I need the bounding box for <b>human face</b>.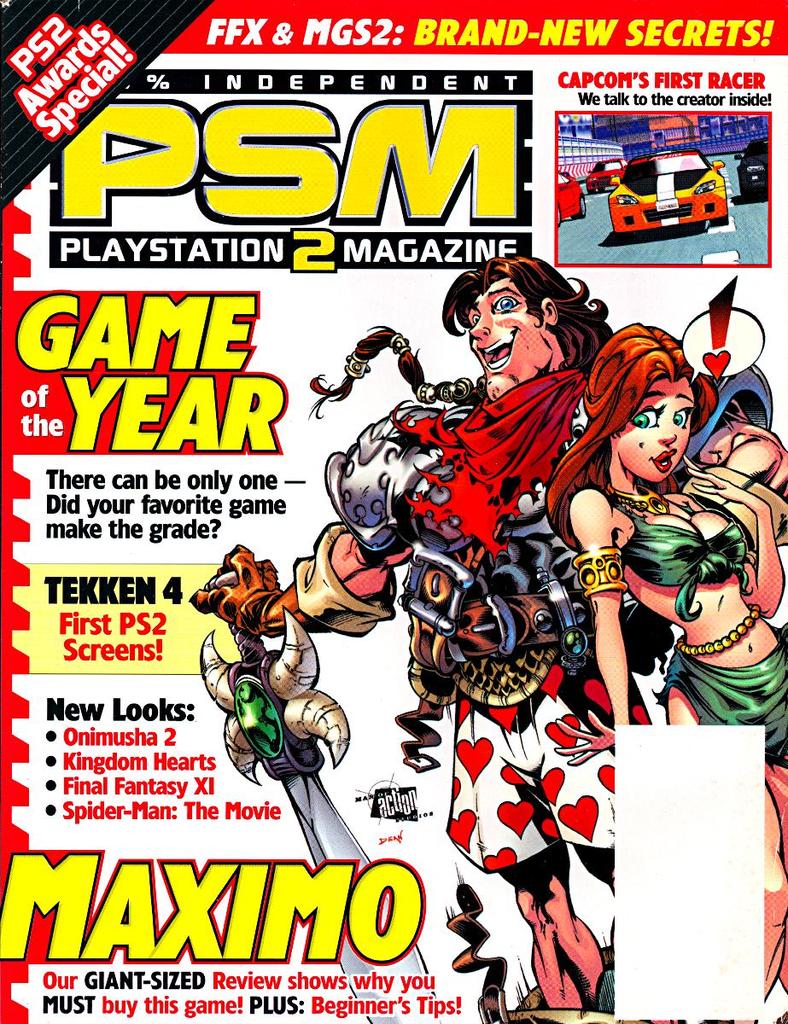
Here it is: bbox(459, 276, 558, 398).
